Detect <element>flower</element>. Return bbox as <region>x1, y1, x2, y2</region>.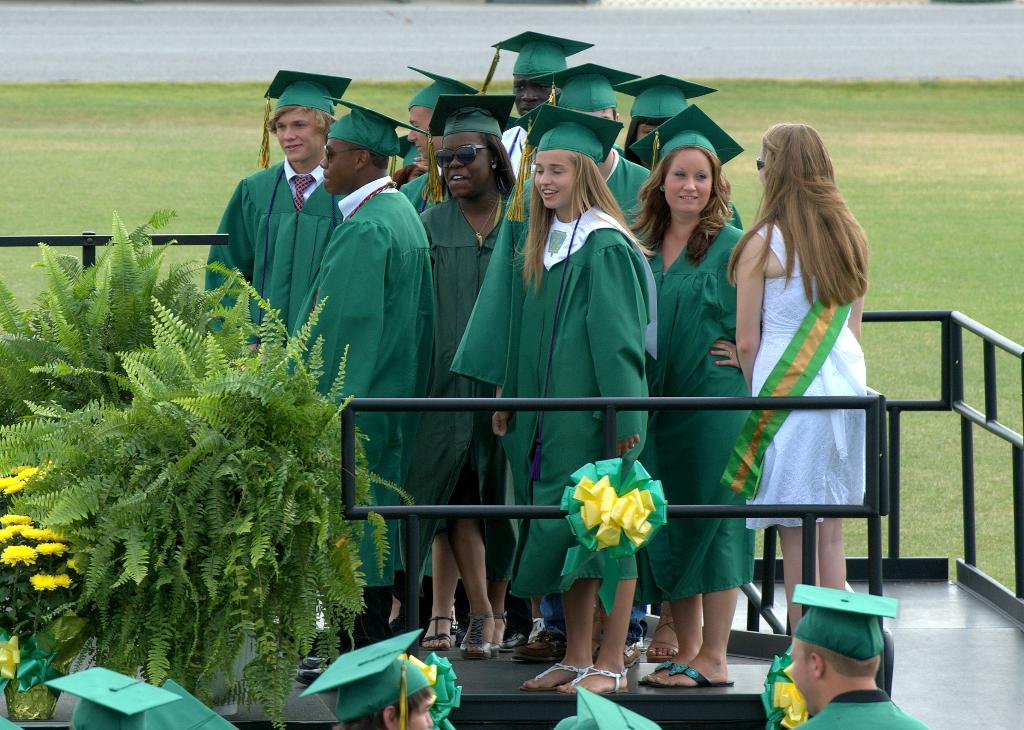
<region>0, 512, 36, 526</region>.
